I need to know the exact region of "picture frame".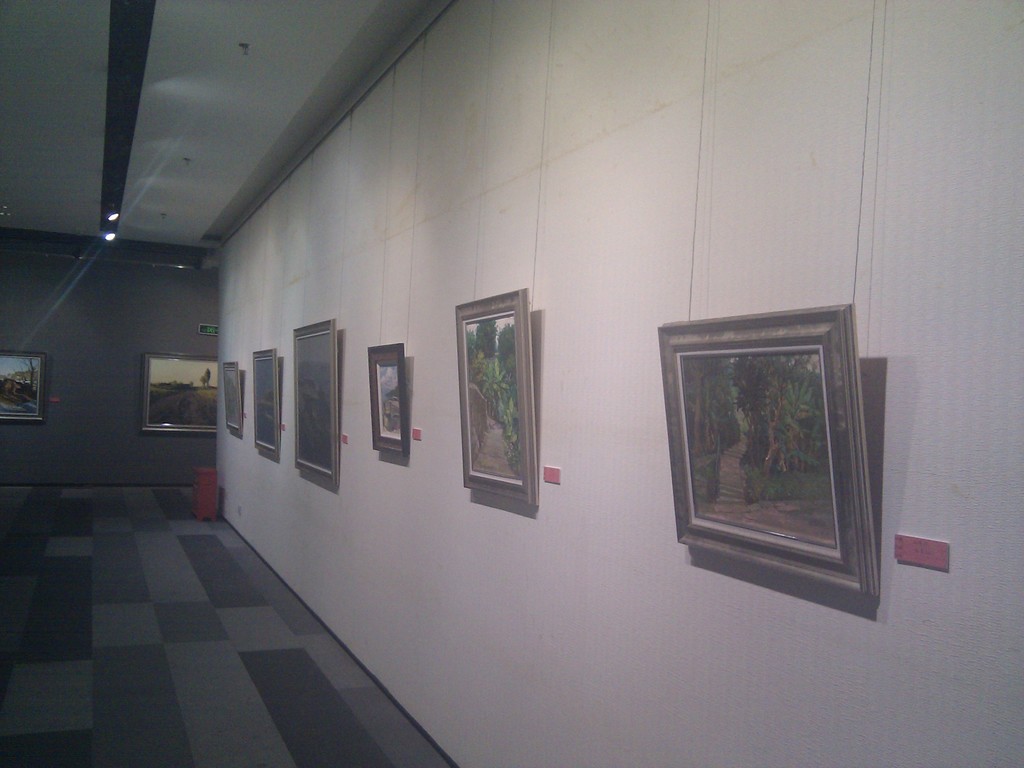
Region: 454:285:540:500.
